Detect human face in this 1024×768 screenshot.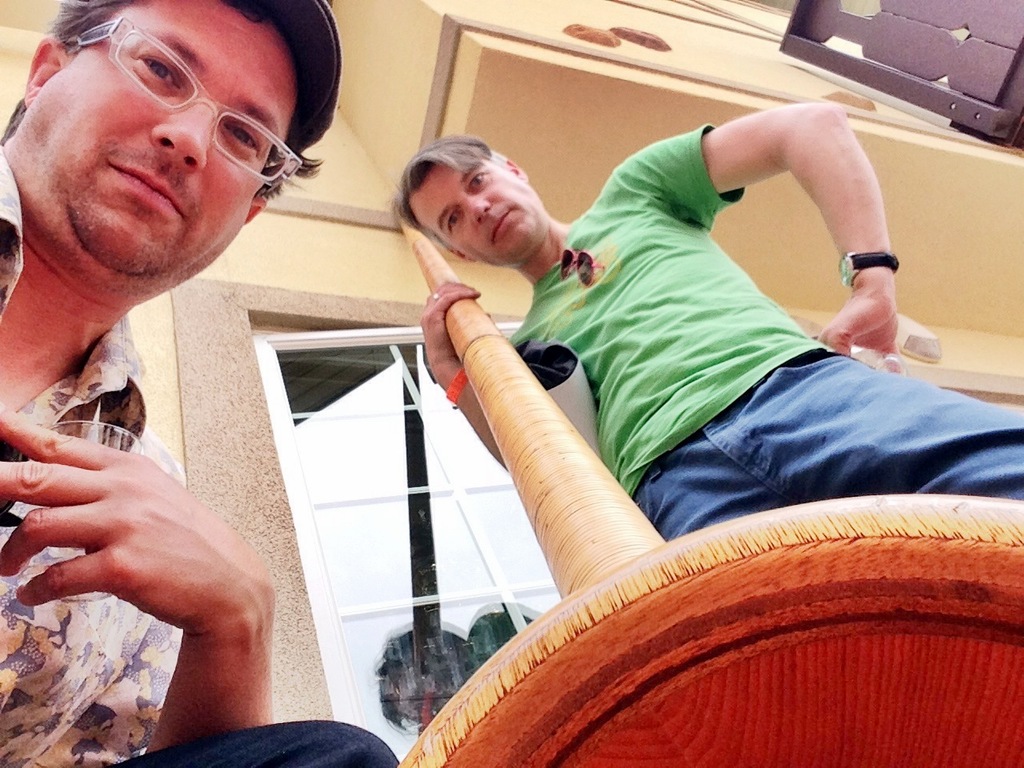
Detection: pyautogui.locateOnScreen(398, 166, 542, 262).
